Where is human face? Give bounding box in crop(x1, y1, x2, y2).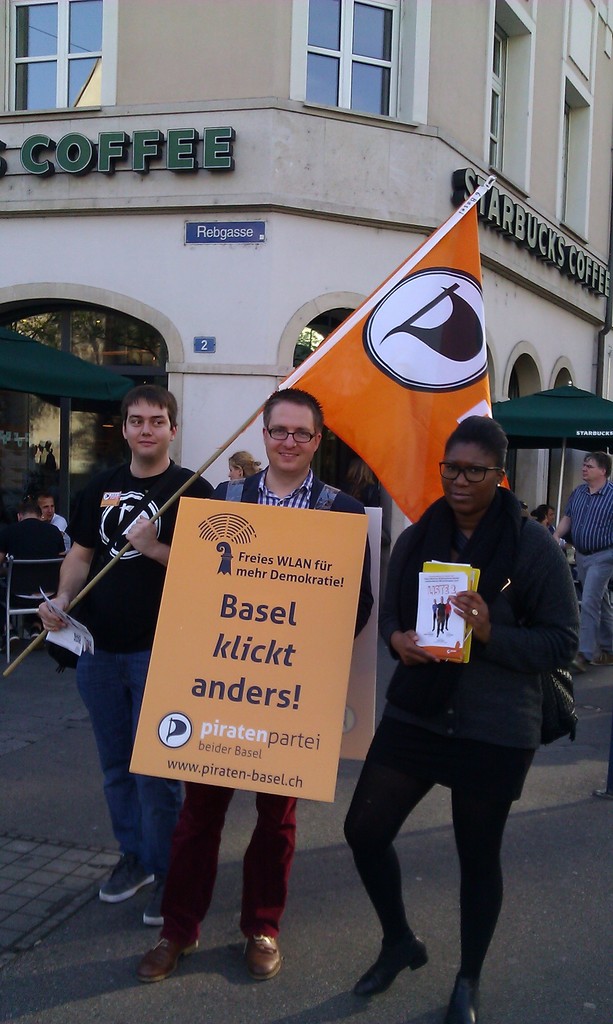
crop(582, 458, 600, 483).
